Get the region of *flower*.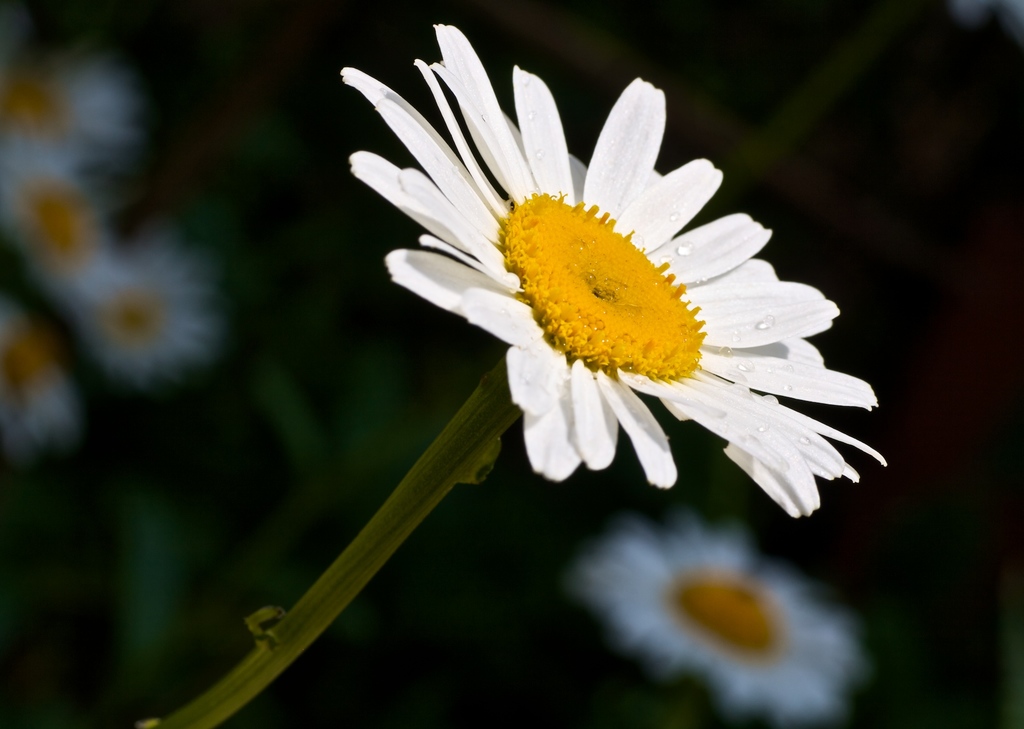
bbox=(0, 135, 125, 296).
